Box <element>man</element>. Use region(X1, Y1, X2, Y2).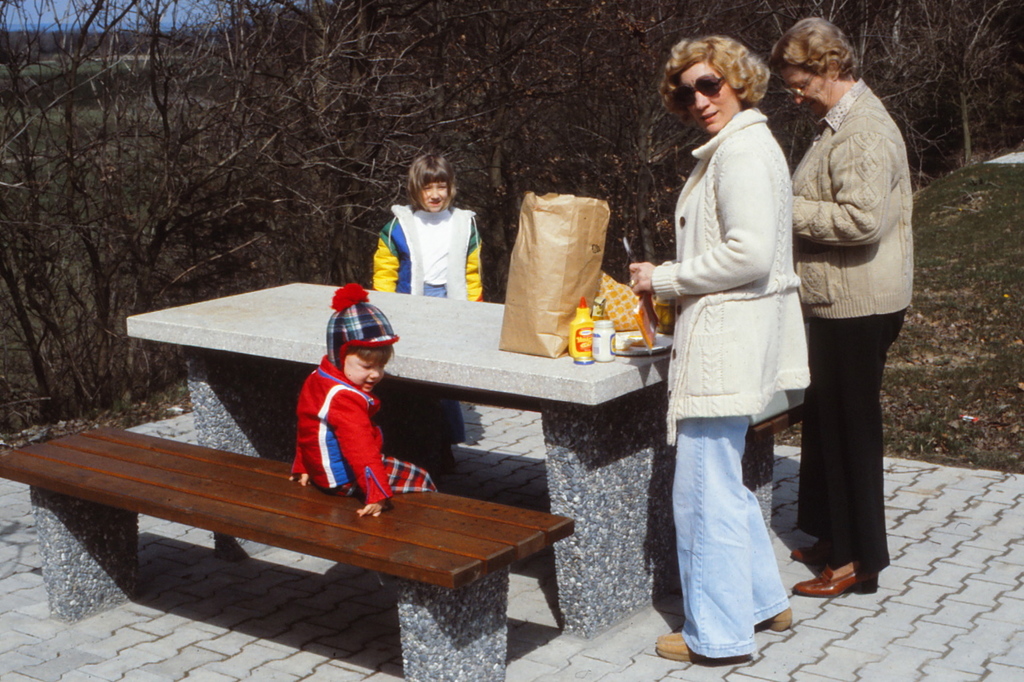
region(352, 162, 503, 307).
